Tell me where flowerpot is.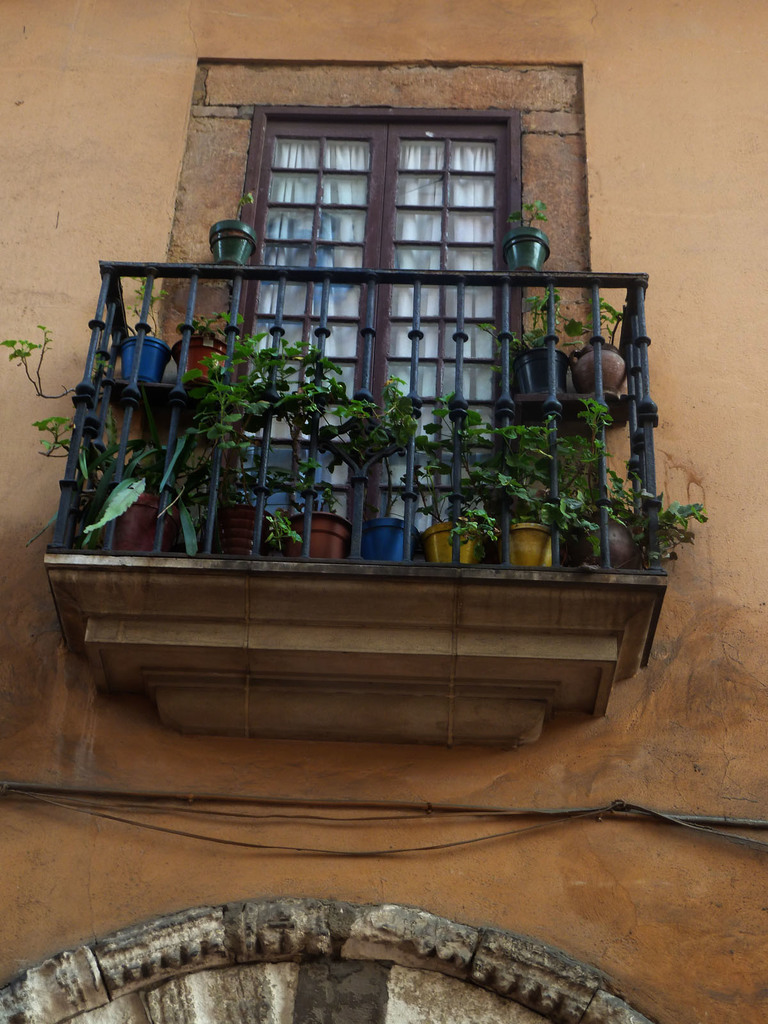
flowerpot is at [123,333,177,383].
